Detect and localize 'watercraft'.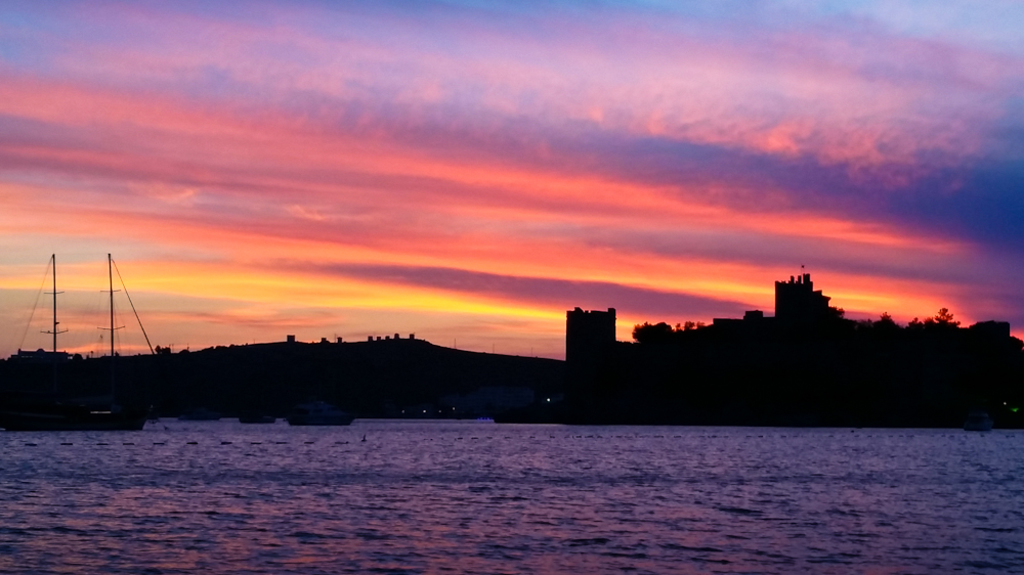
Localized at [x1=91, y1=249, x2=194, y2=421].
